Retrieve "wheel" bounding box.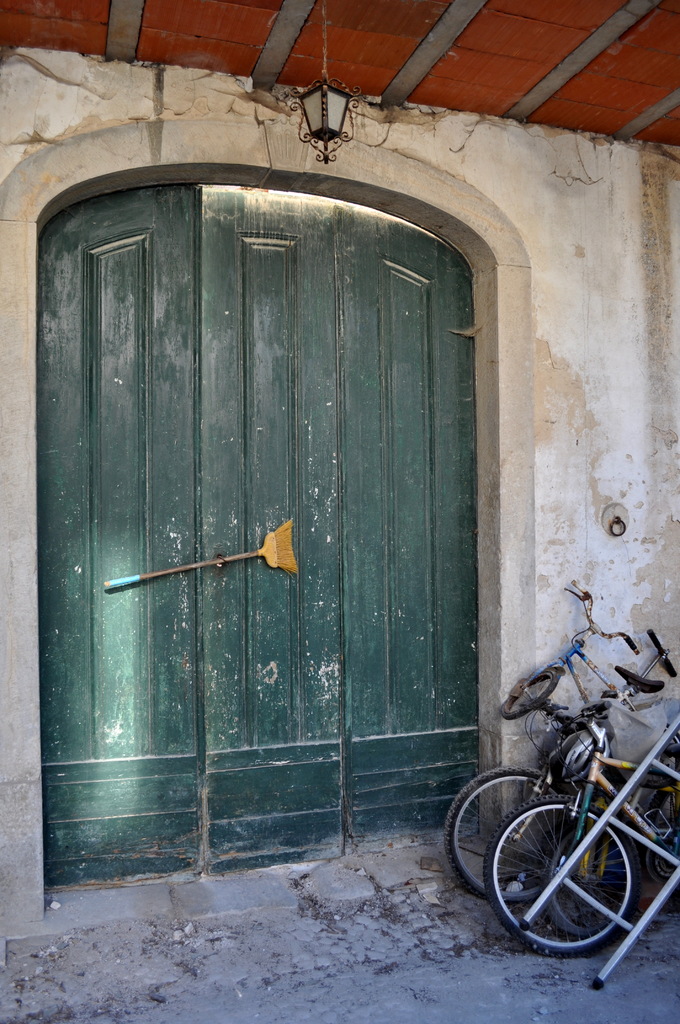
Bounding box: box(444, 764, 576, 902).
